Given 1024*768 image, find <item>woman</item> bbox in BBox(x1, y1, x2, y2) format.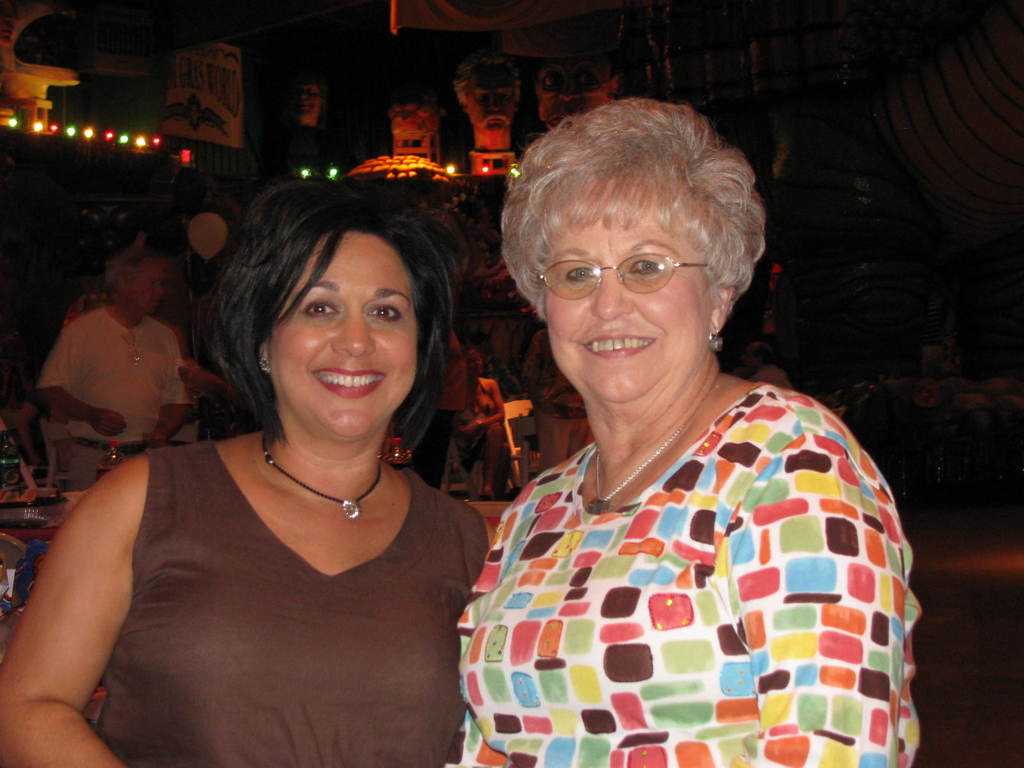
BBox(444, 93, 928, 767).
